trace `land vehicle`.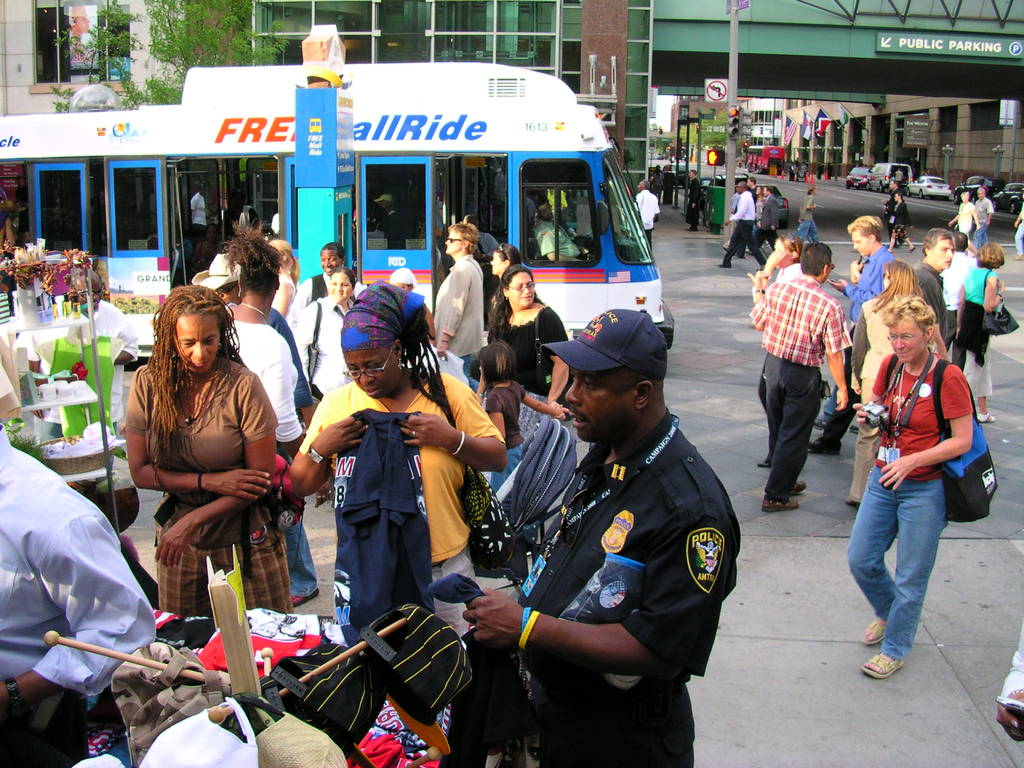
Traced to crop(0, 53, 676, 356).
